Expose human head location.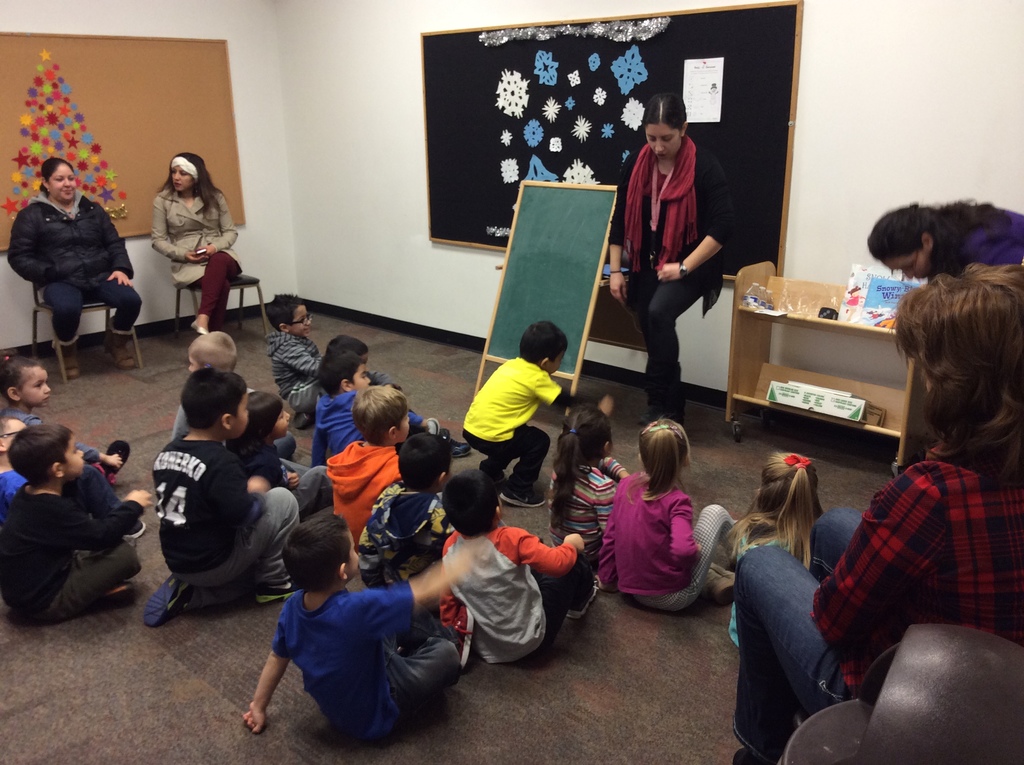
Exposed at x1=262, y1=293, x2=312, y2=340.
